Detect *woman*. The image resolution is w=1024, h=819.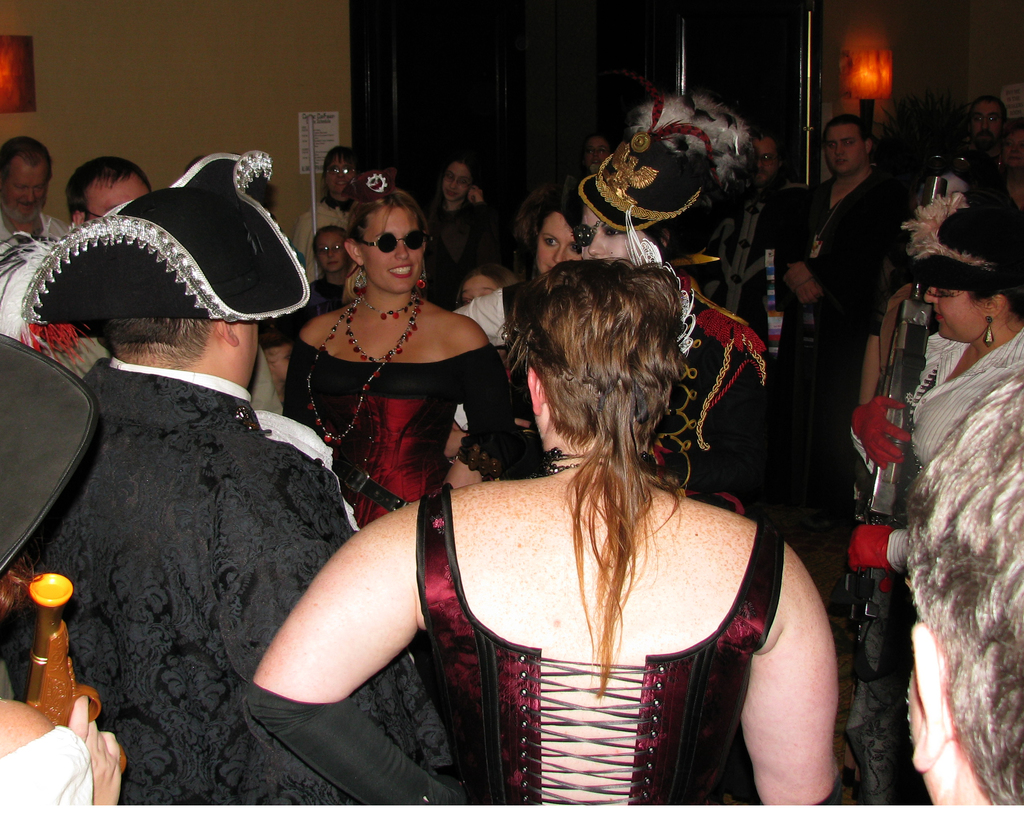
crop(447, 101, 776, 529).
